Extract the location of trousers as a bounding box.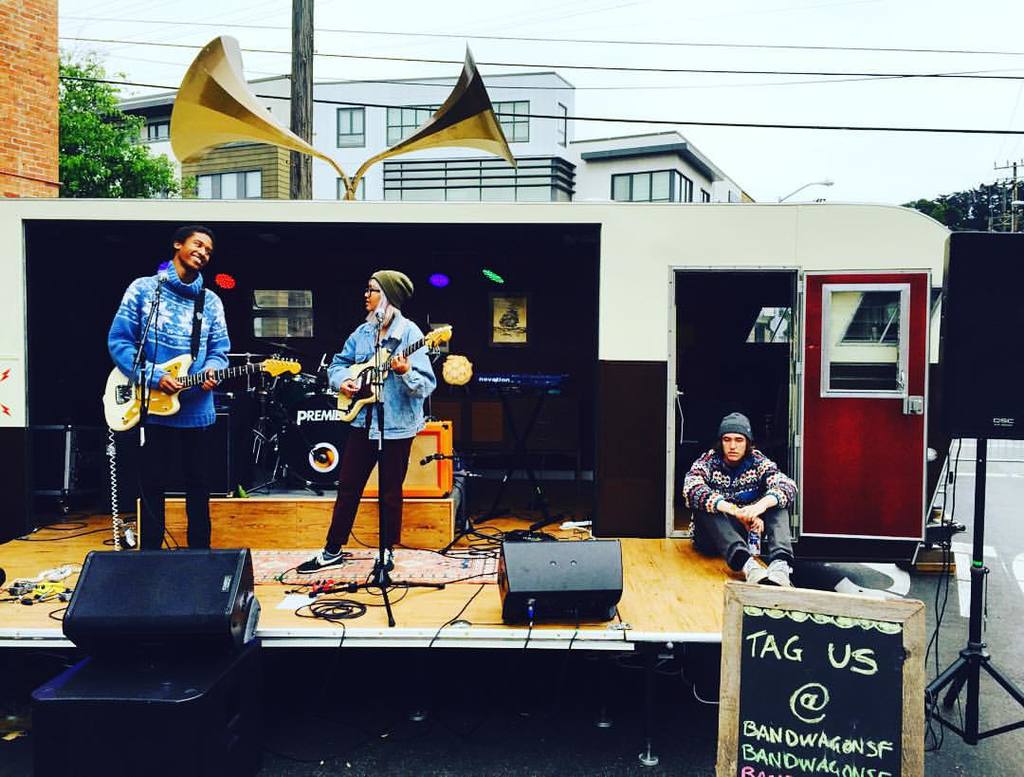
left=687, top=507, right=804, bottom=572.
